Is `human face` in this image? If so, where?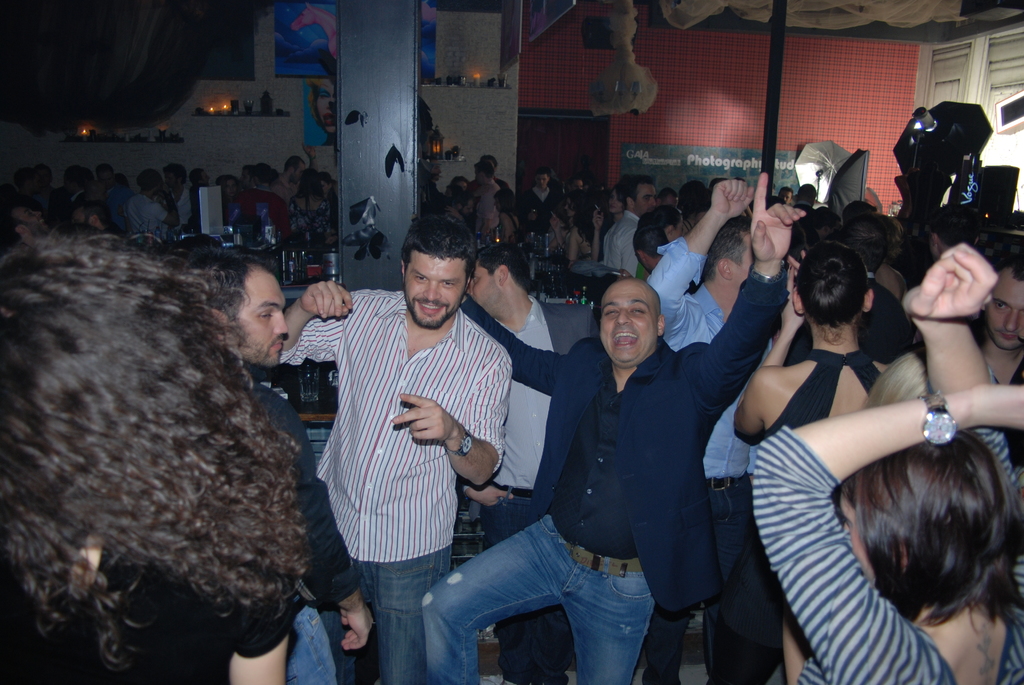
Yes, at (991, 265, 1023, 350).
